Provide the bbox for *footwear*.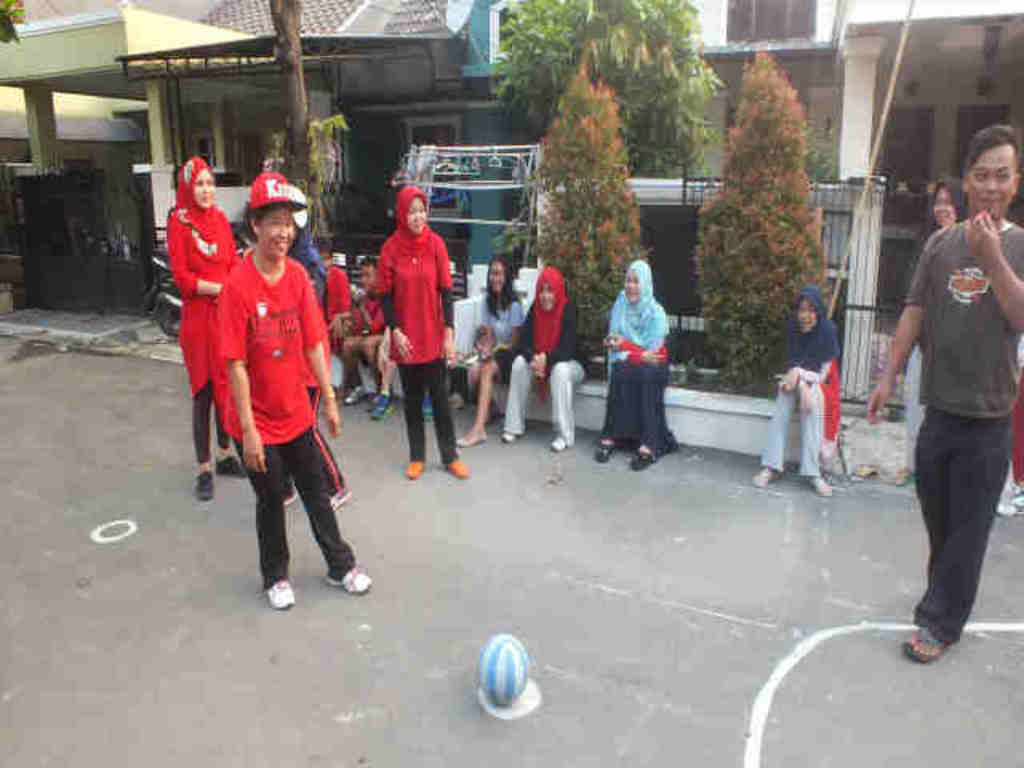
{"x1": 808, "y1": 477, "x2": 834, "y2": 496}.
